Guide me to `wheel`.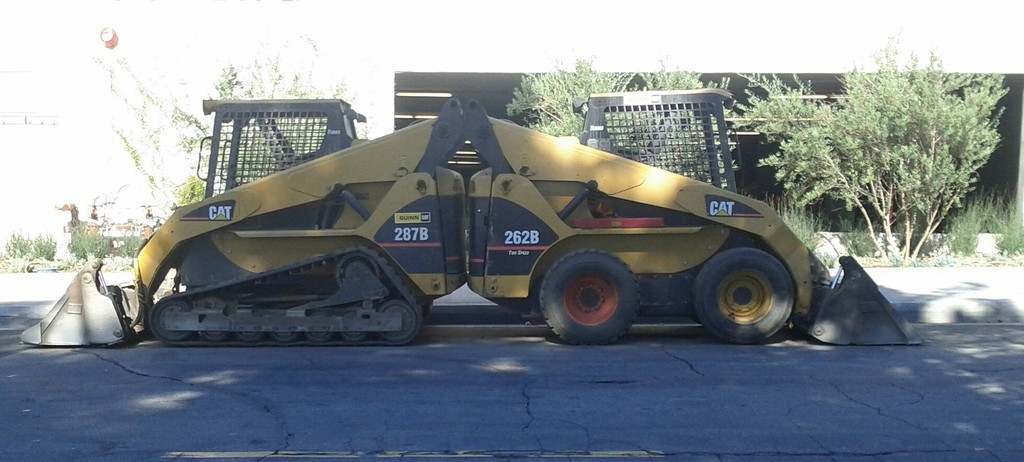
Guidance: {"x1": 152, "y1": 301, "x2": 194, "y2": 340}.
